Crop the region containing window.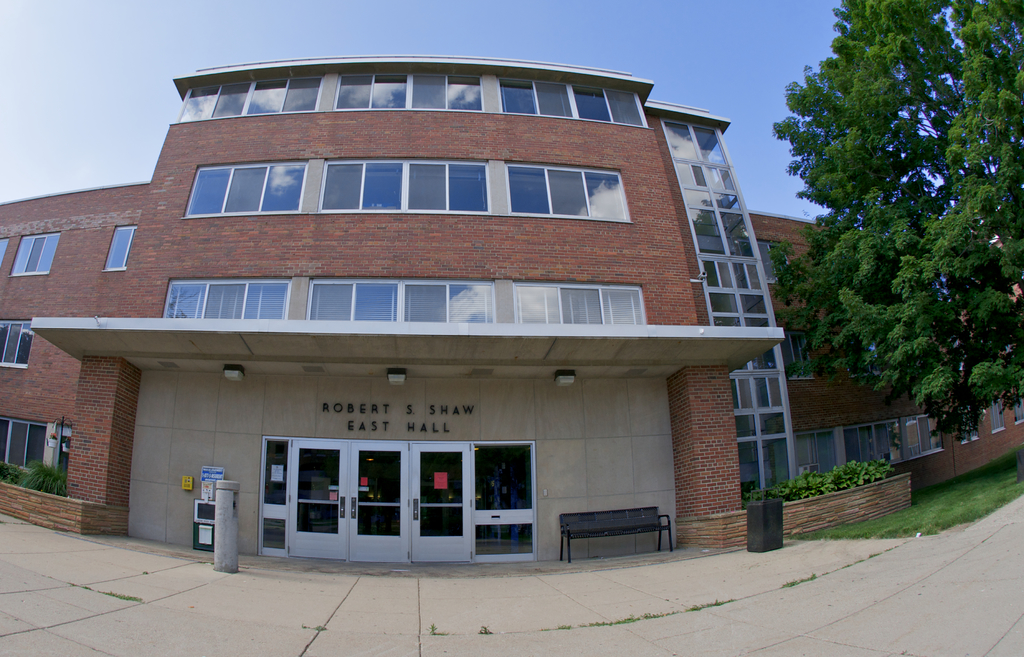
Crop region: (left=319, top=160, right=499, bottom=214).
